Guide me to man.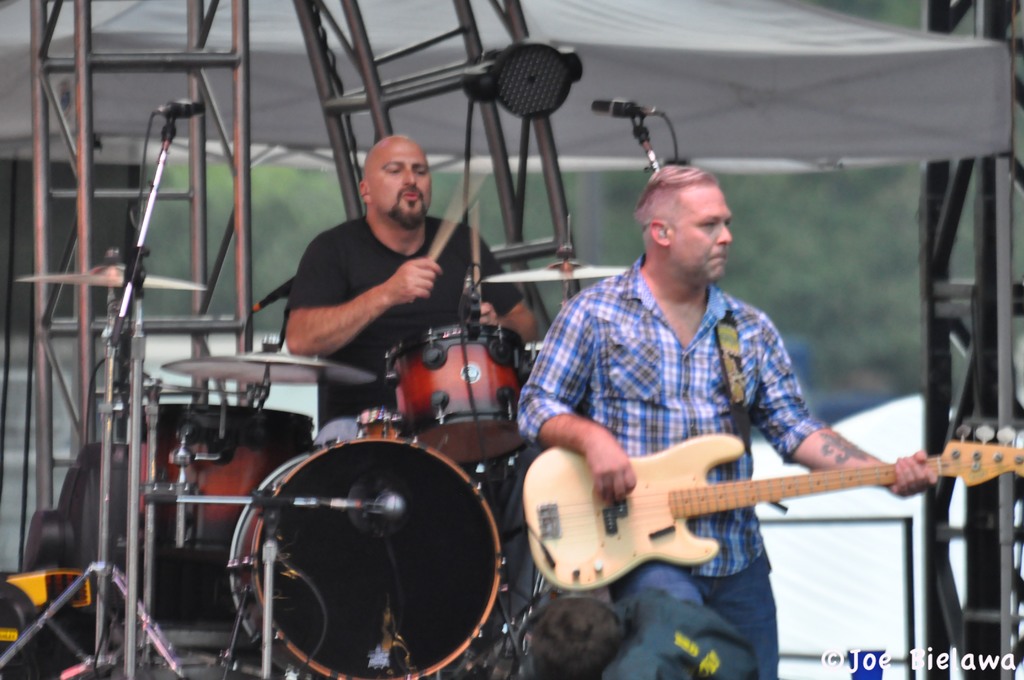
Guidance: BBox(277, 135, 540, 420).
